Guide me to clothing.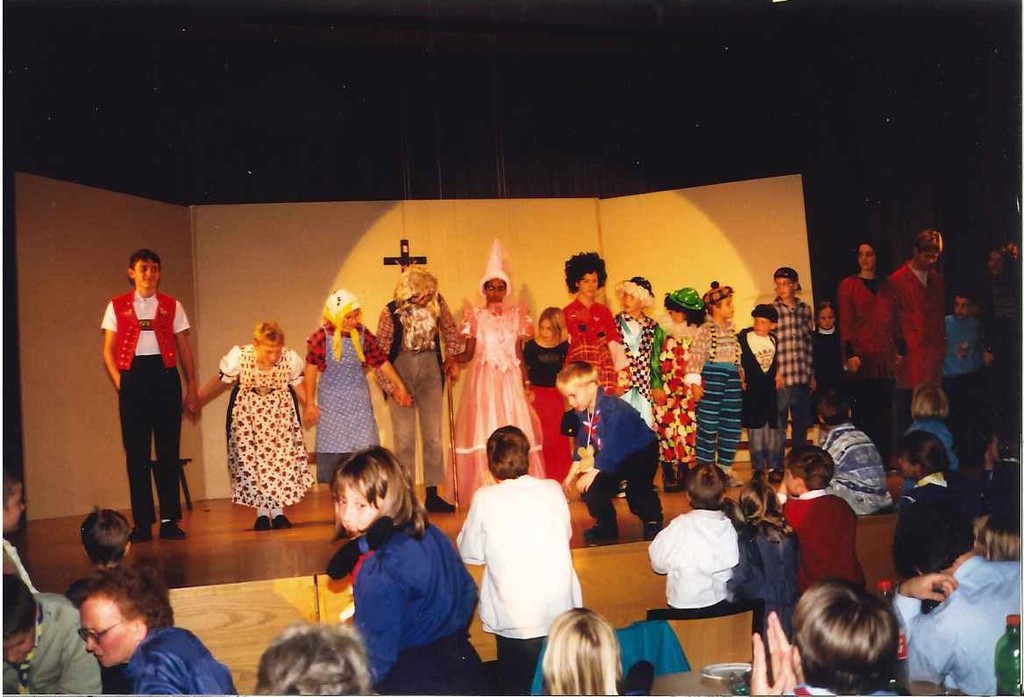
Guidance: (left=884, top=256, right=951, bottom=466).
